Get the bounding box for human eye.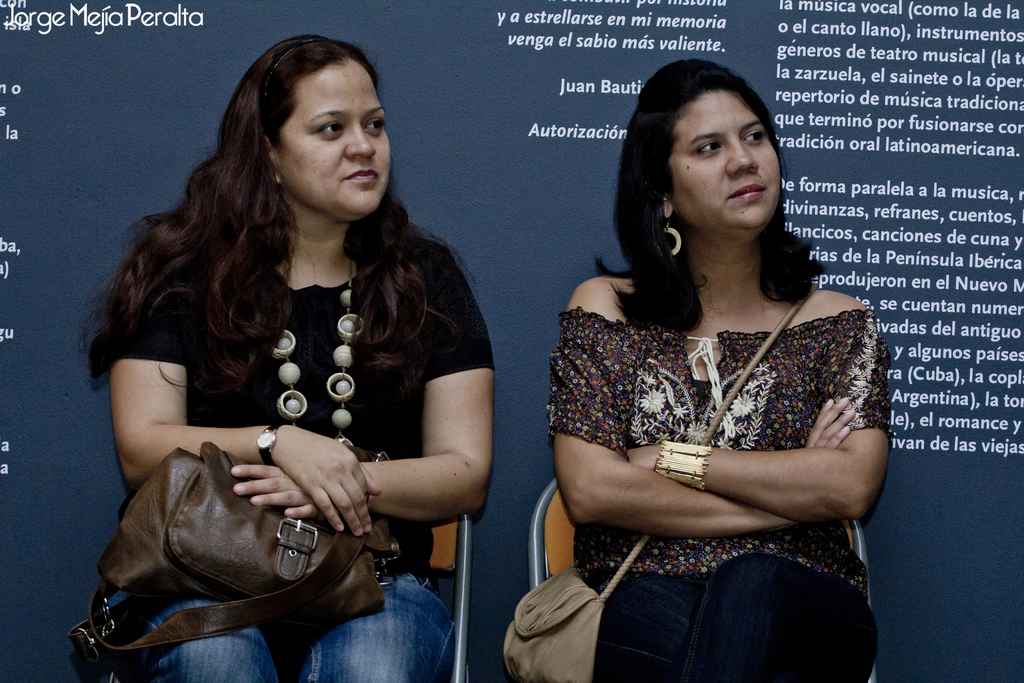
region(742, 126, 767, 145).
